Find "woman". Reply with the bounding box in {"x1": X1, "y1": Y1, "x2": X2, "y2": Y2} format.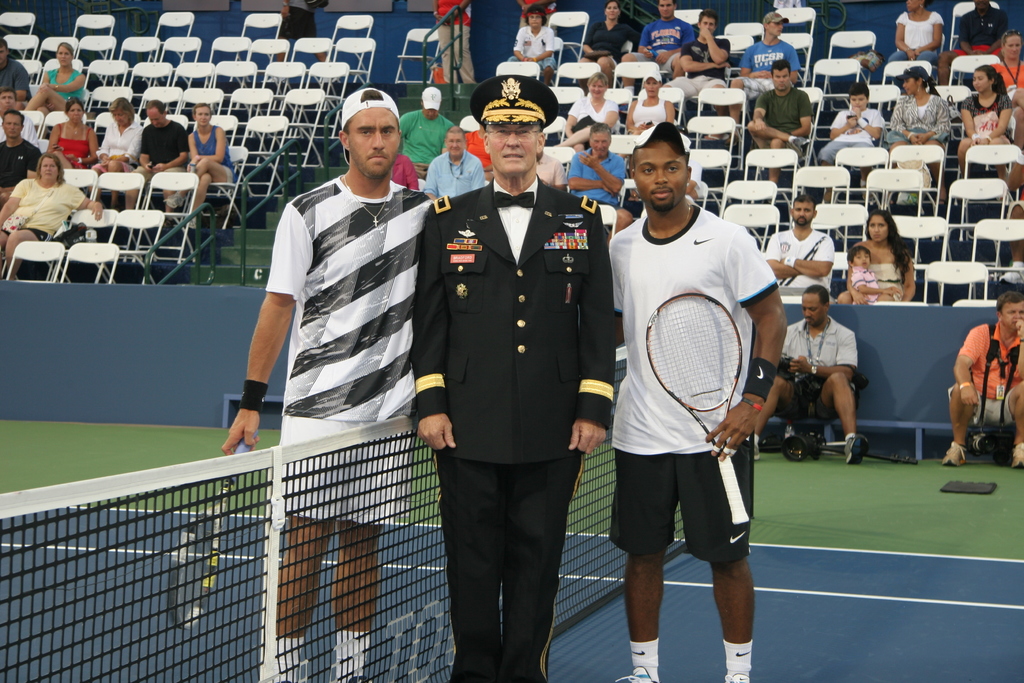
{"x1": 24, "y1": 42, "x2": 85, "y2": 113}.
